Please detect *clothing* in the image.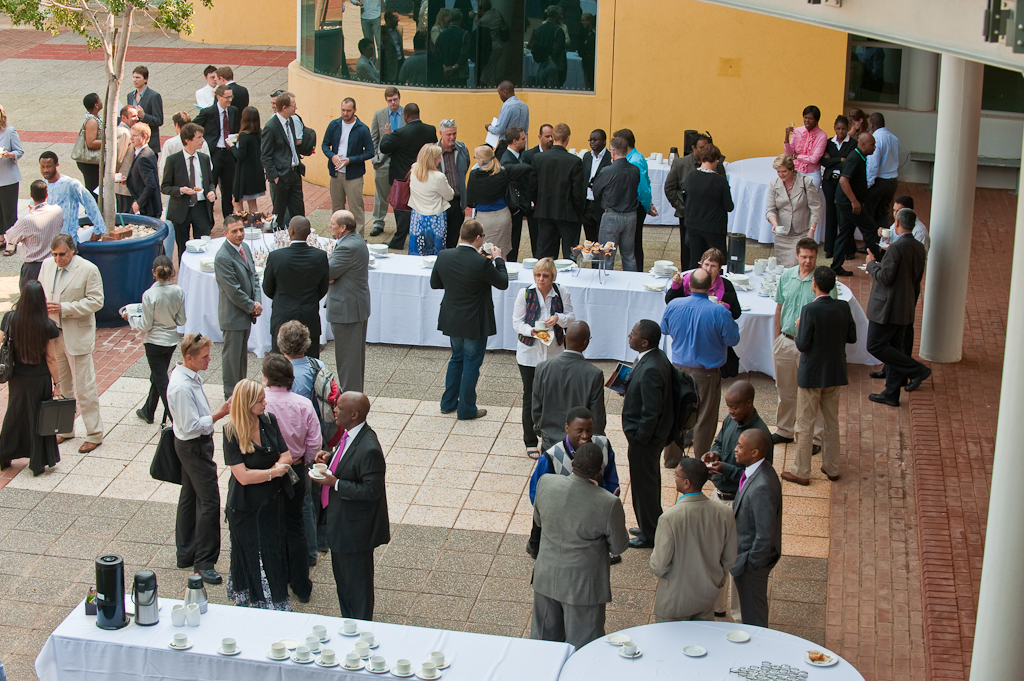
358,56,384,81.
